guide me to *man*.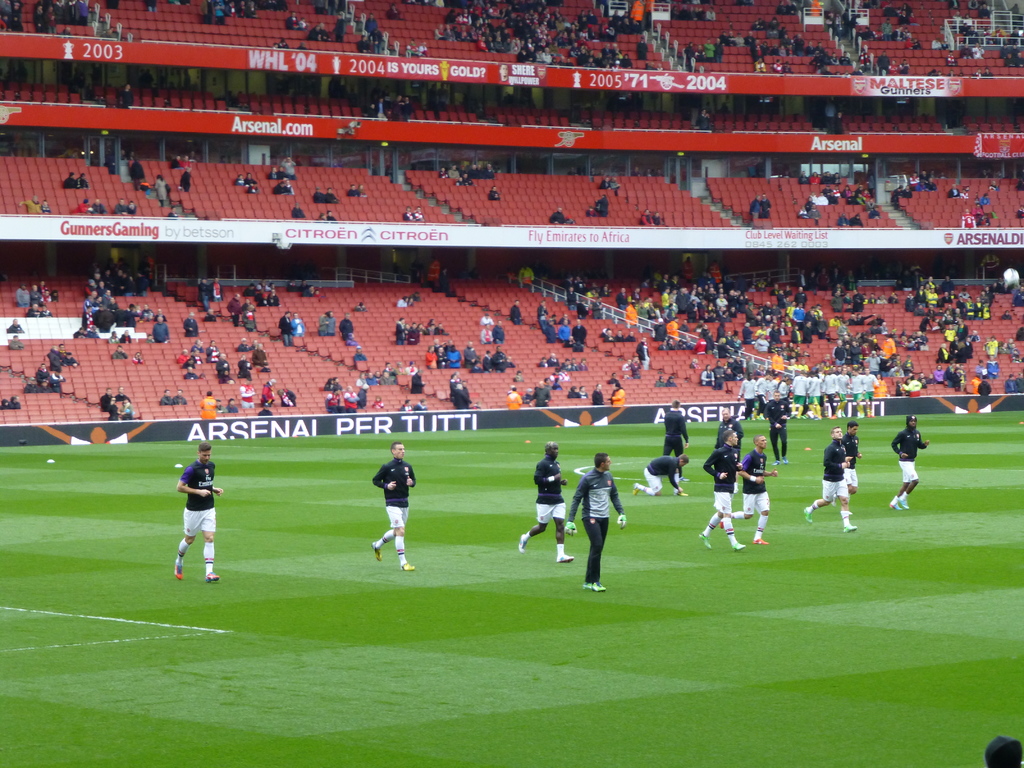
Guidance: bbox=[355, 437, 424, 575].
